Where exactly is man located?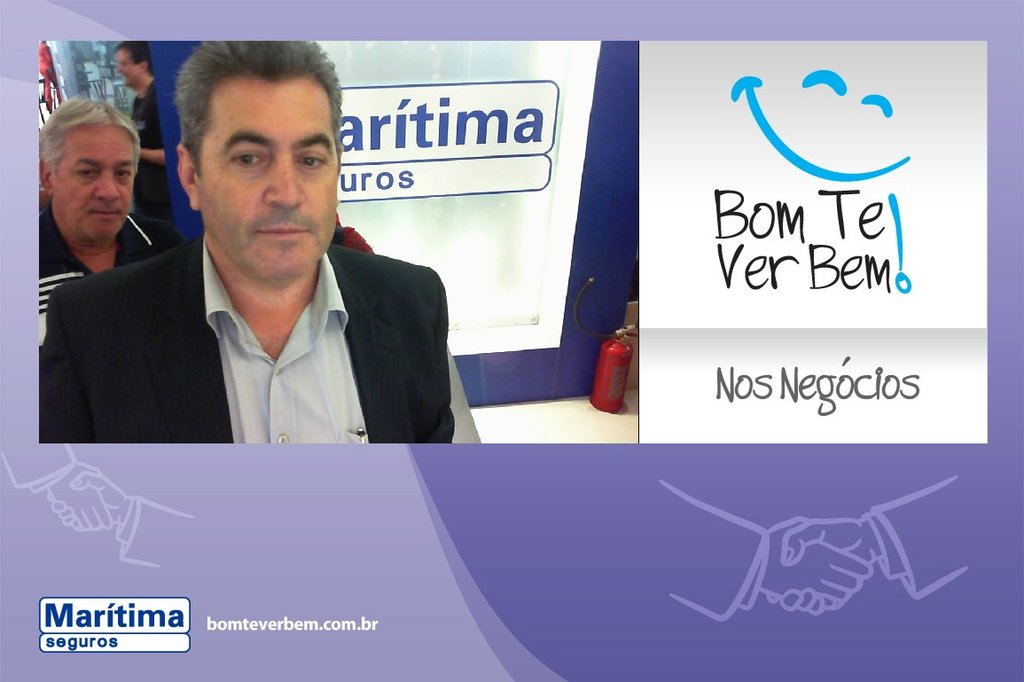
Its bounding box is bbox(112, 38, 170, 221).
